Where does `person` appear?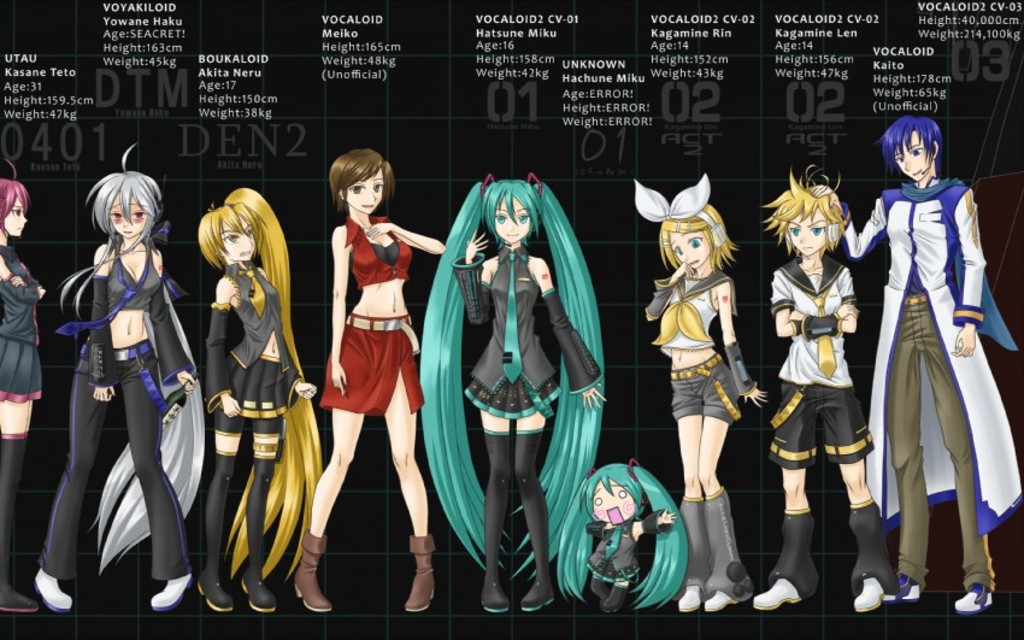
Appears at x1=0 y1=154 x2=51 y2=620.
